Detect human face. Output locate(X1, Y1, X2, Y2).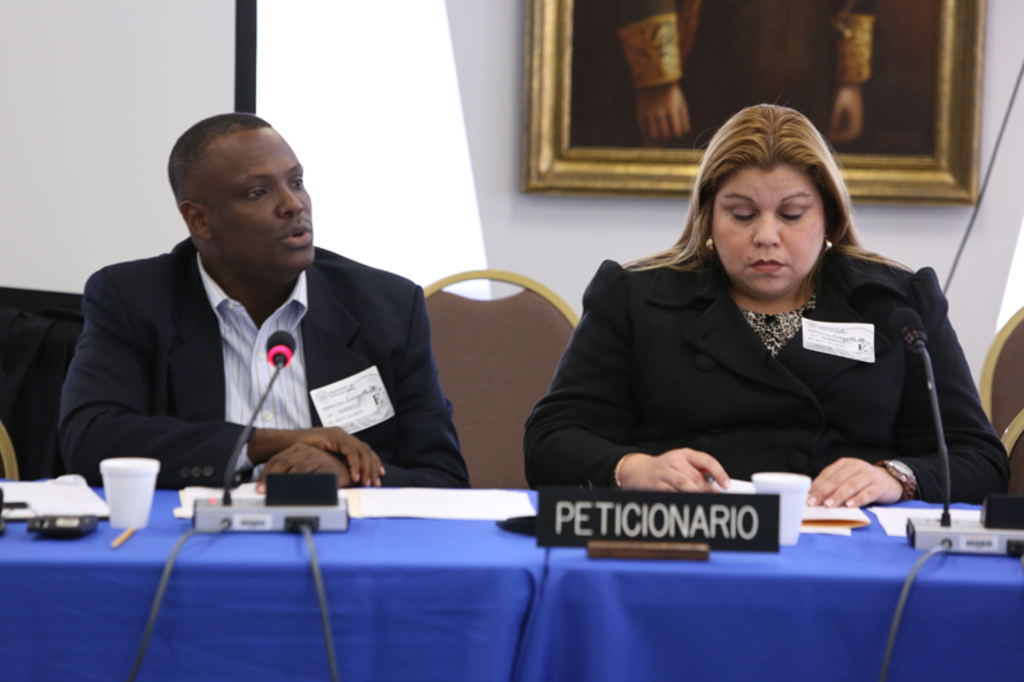
locate(214, 124, 319, 267).
